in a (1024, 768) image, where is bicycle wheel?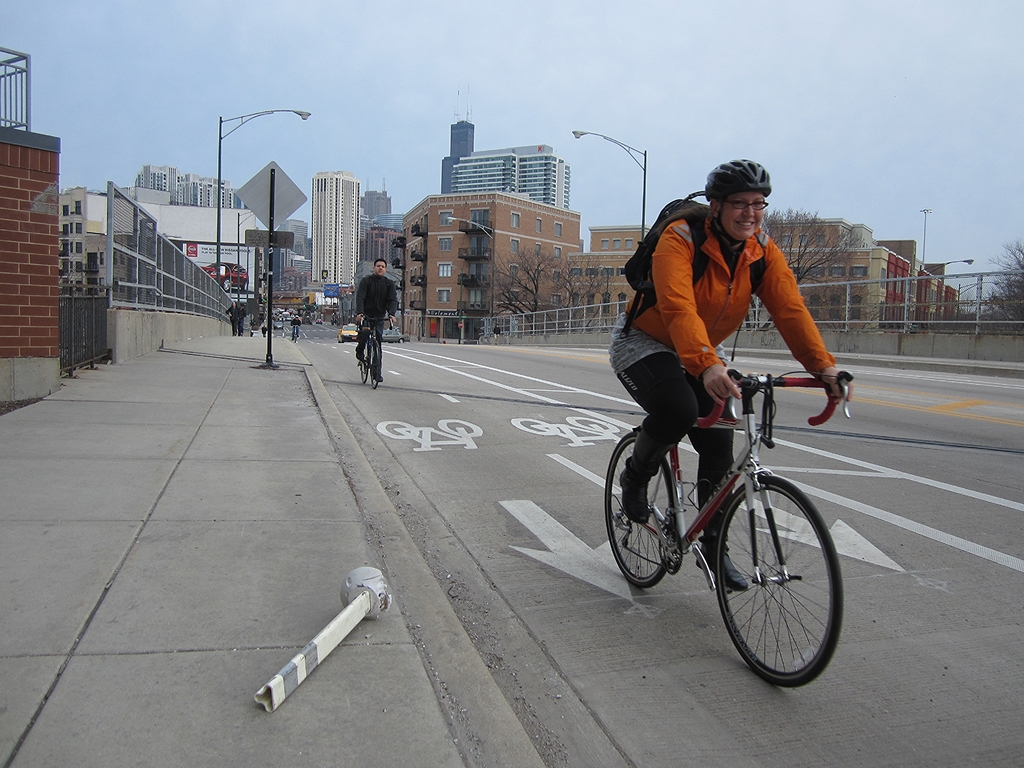
597,426,678,586.
